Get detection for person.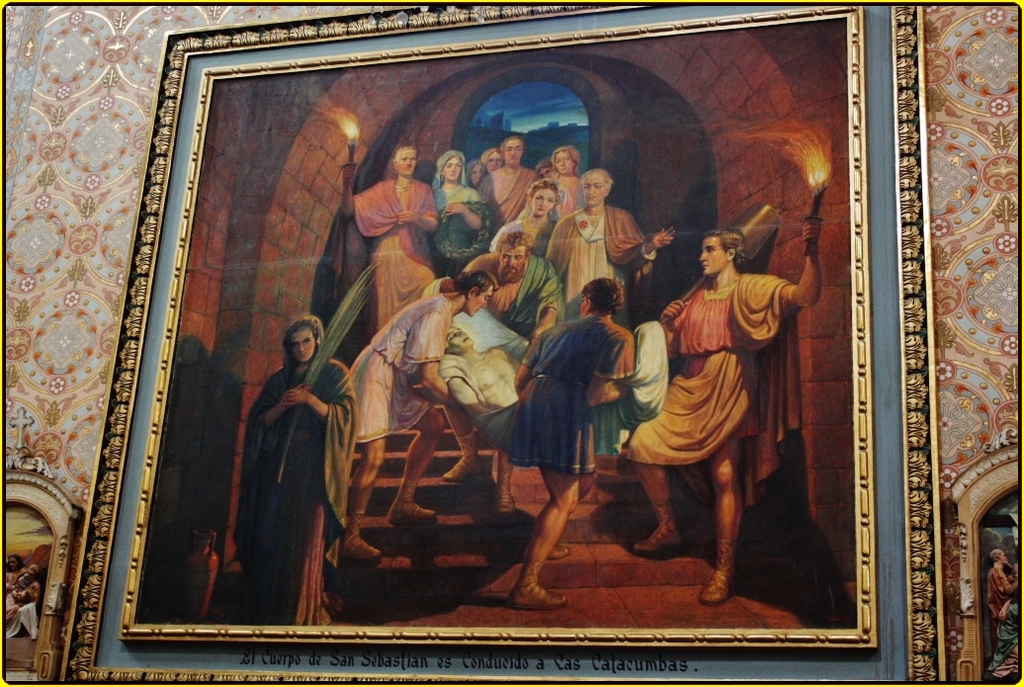
Detection: bbox(983, 549, 1023, 670).
